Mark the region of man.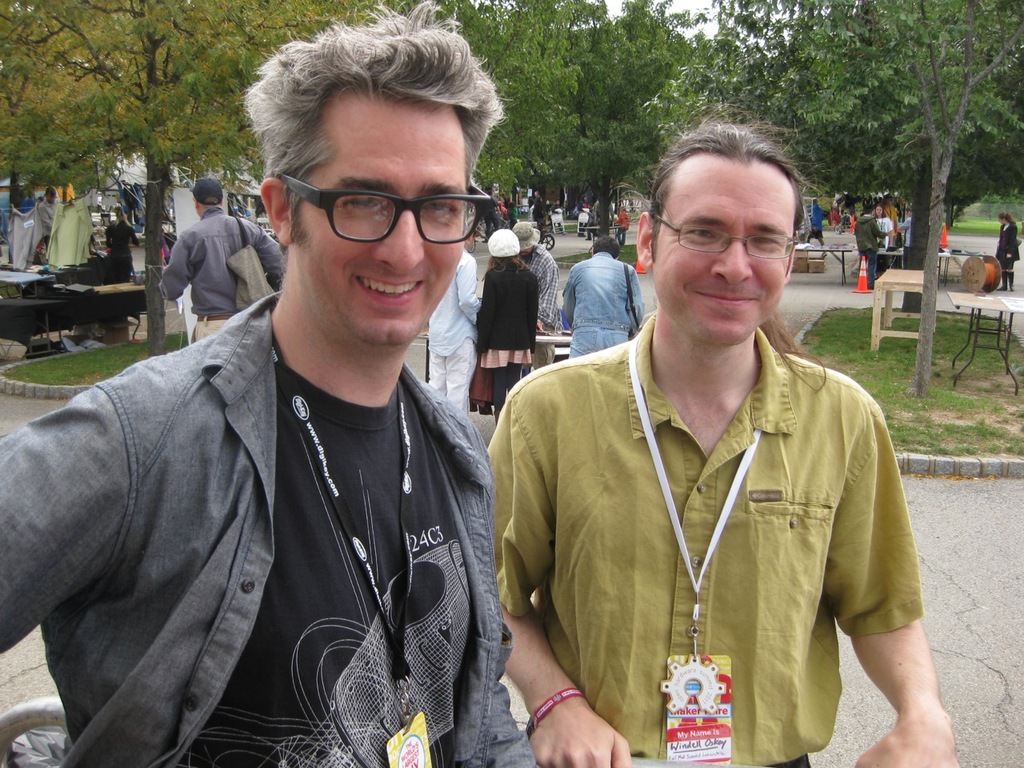
Region: (x1=2, y1=0, x2=539, y2=767).
